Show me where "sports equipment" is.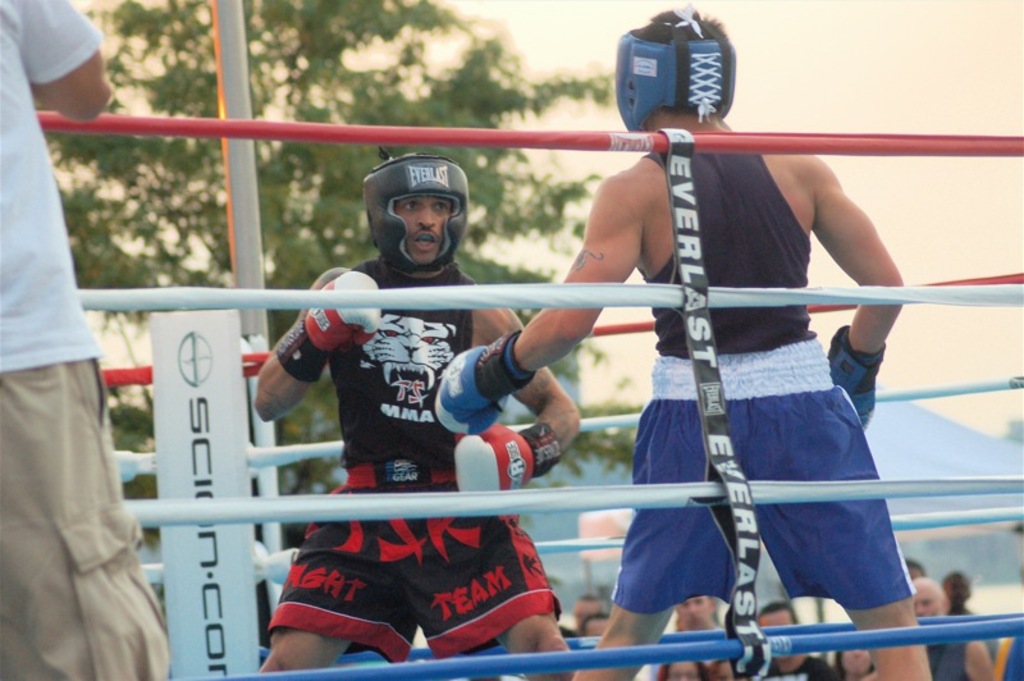
"sports equipment" is at box=[434, 326, 549, 437].
